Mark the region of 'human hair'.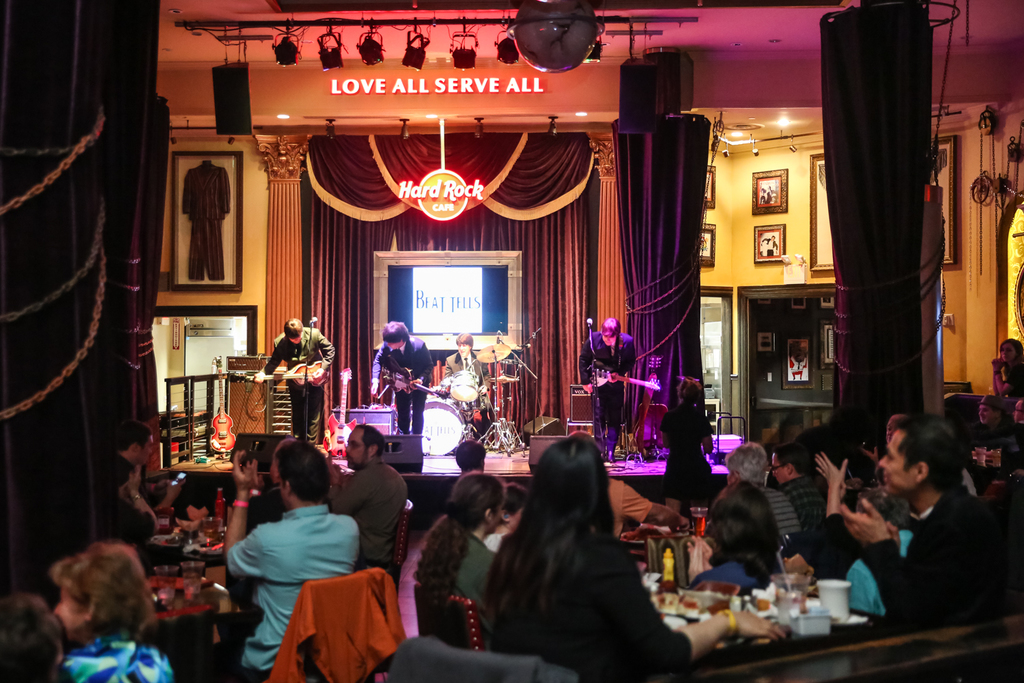
Region: <bbox>456, 333, 474, 348</bbox>.
